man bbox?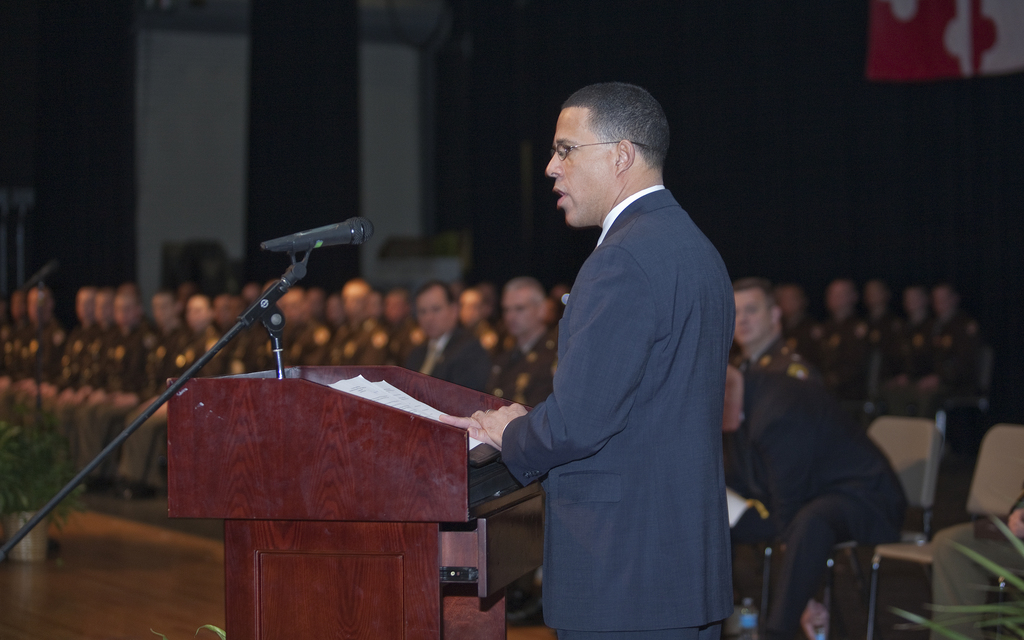
(116,279,211,440)
